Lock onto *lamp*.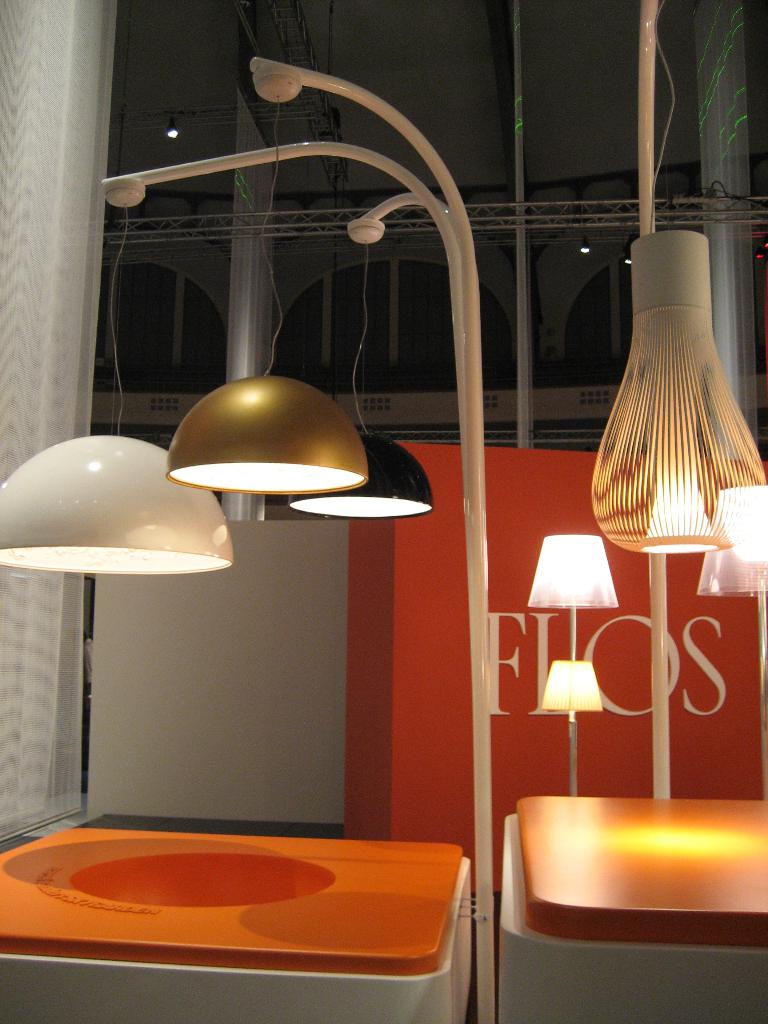
Locked: (x1=163, y1=99, x2=373, y2=497).
